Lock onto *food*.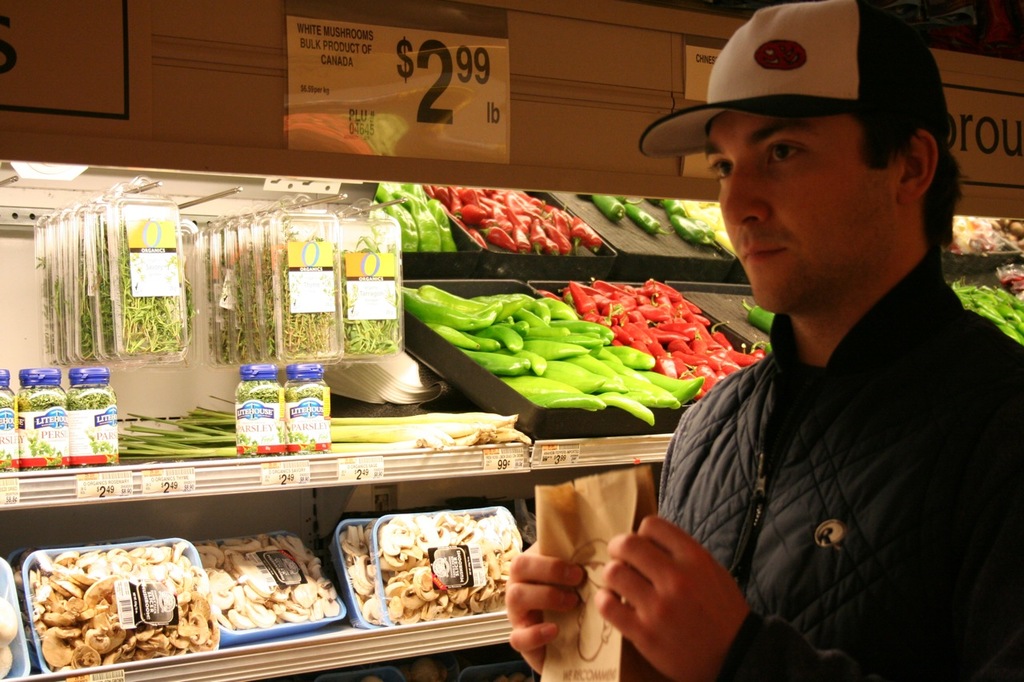
Locked: [673, 217, 706, 243].
